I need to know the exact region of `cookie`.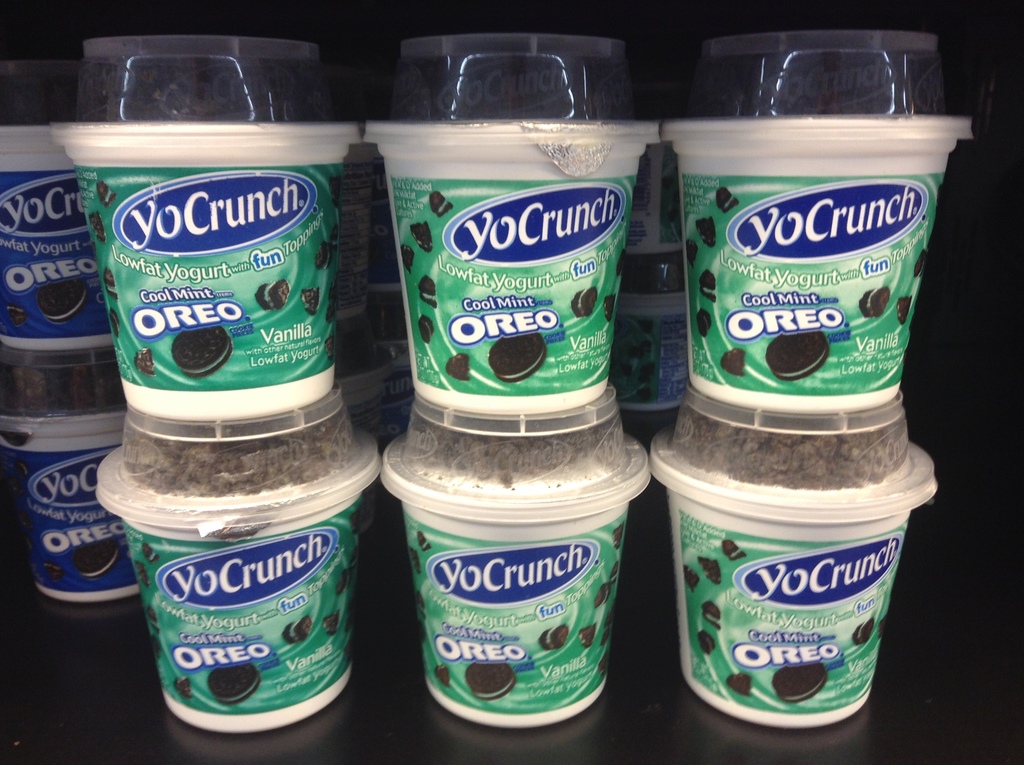
Region: pyautogui.locateOnScreen(93, 179, 114, 208).
